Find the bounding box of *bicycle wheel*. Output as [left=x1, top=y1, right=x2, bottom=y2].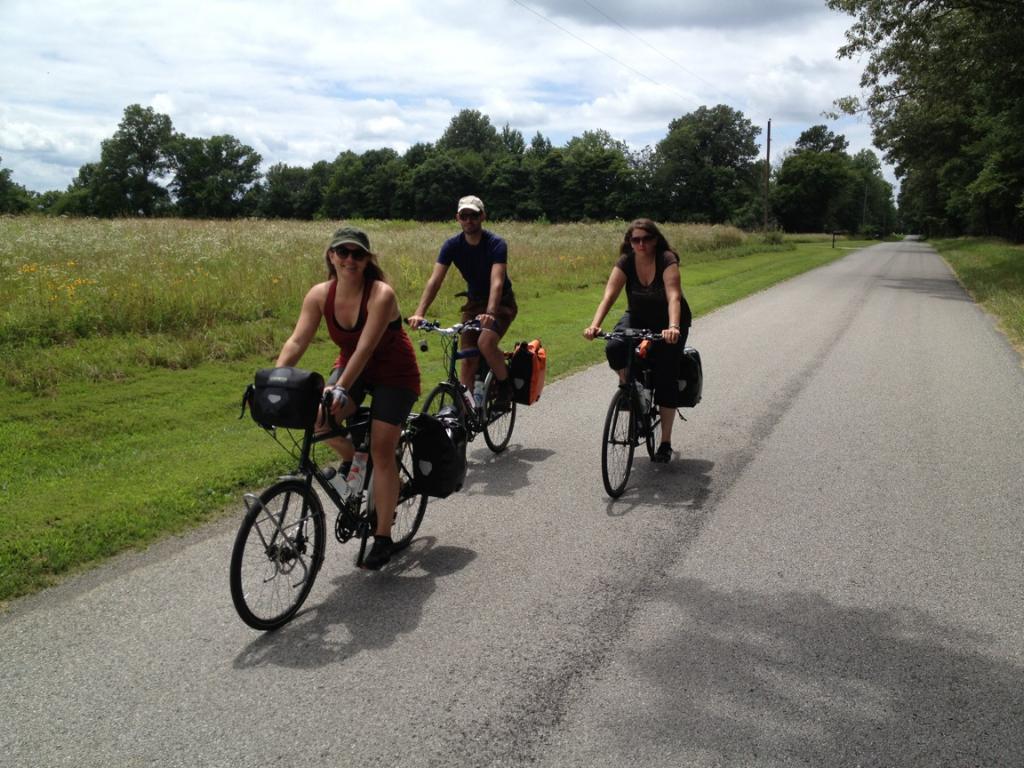
[left=421, top=383, right=467, bottom=462].
